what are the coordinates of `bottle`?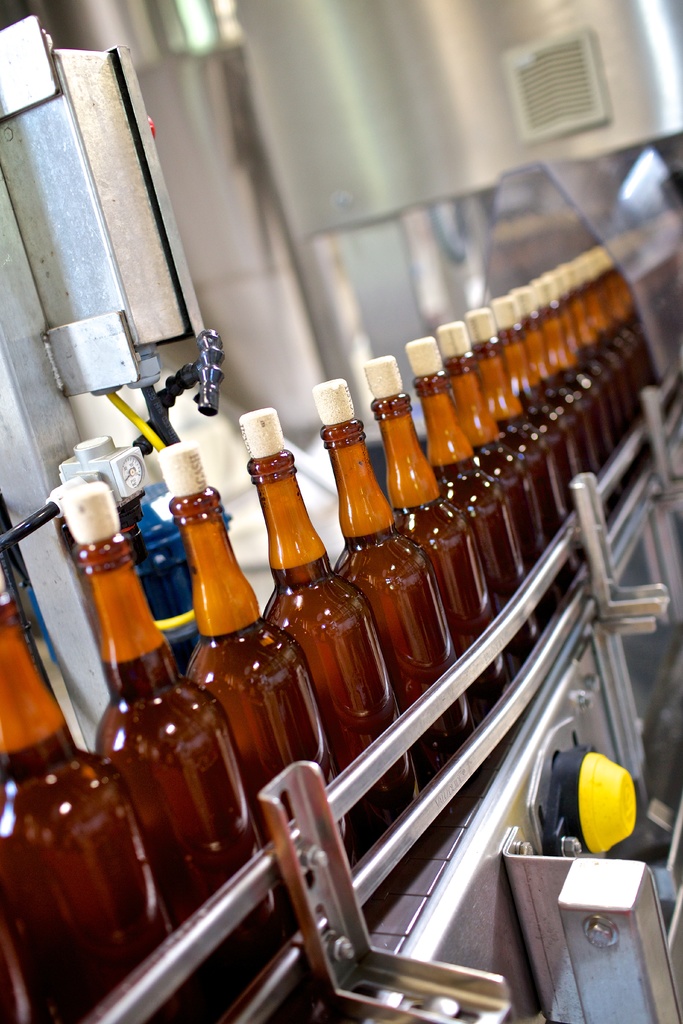
detection(402, 380, 541, 616).
